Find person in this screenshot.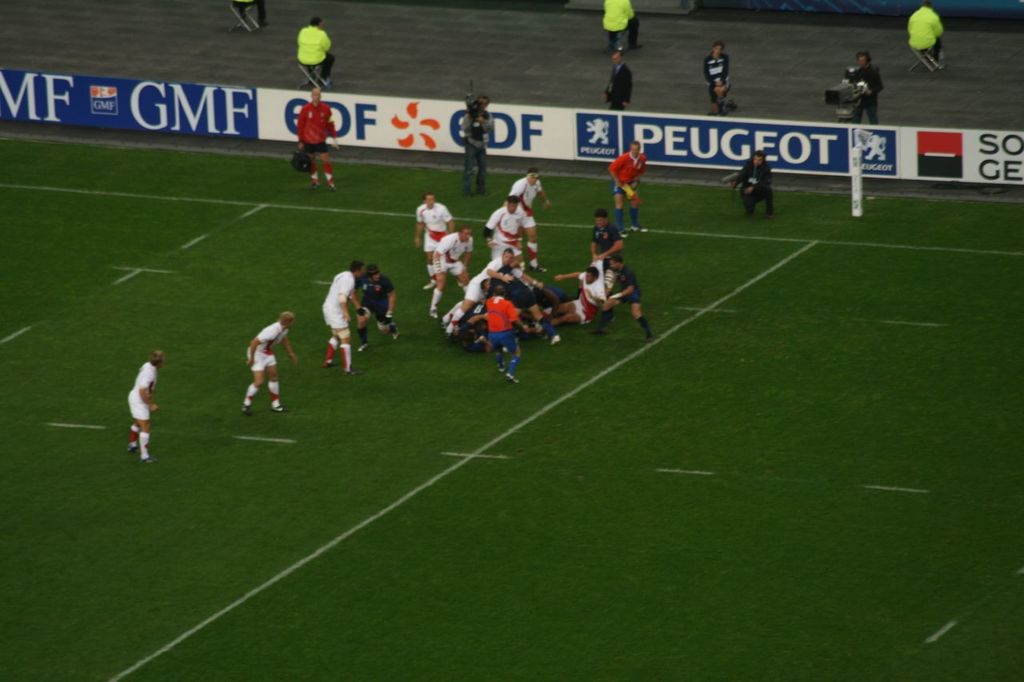
The bounding box for person is (x1=604, y1=0, x2=641, y2=52).
